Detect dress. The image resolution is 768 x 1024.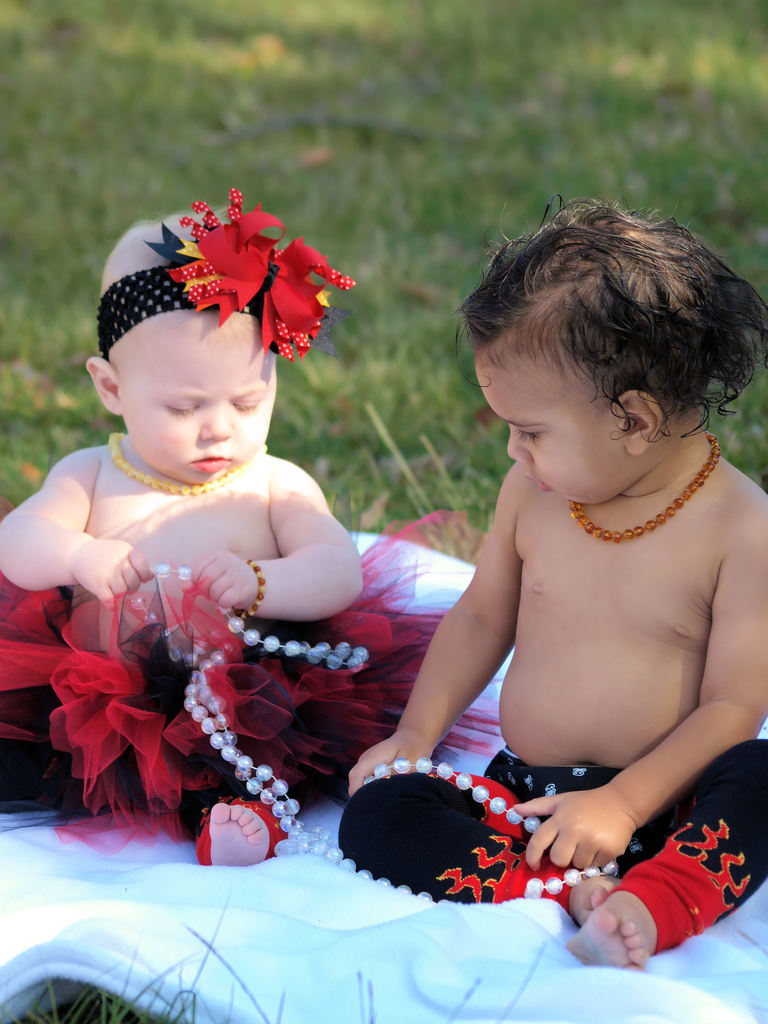
locate(0, 505, 511, 851).
